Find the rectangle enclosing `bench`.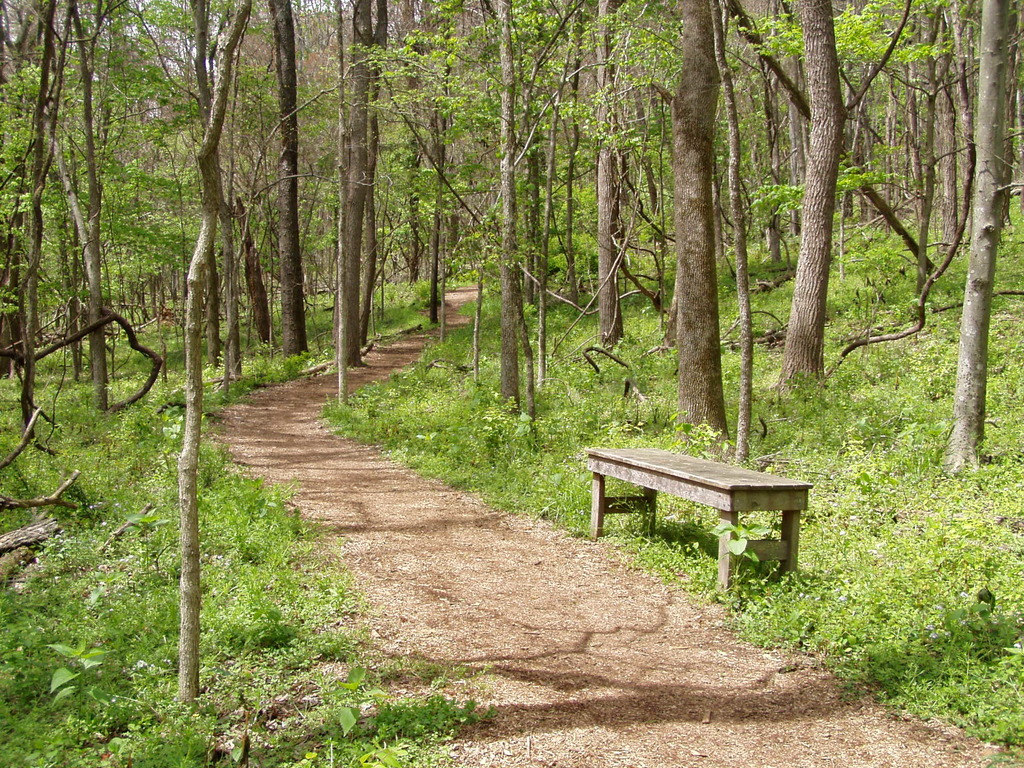
pyautogui.locateOnScreen(597, 450, 819, 574).
